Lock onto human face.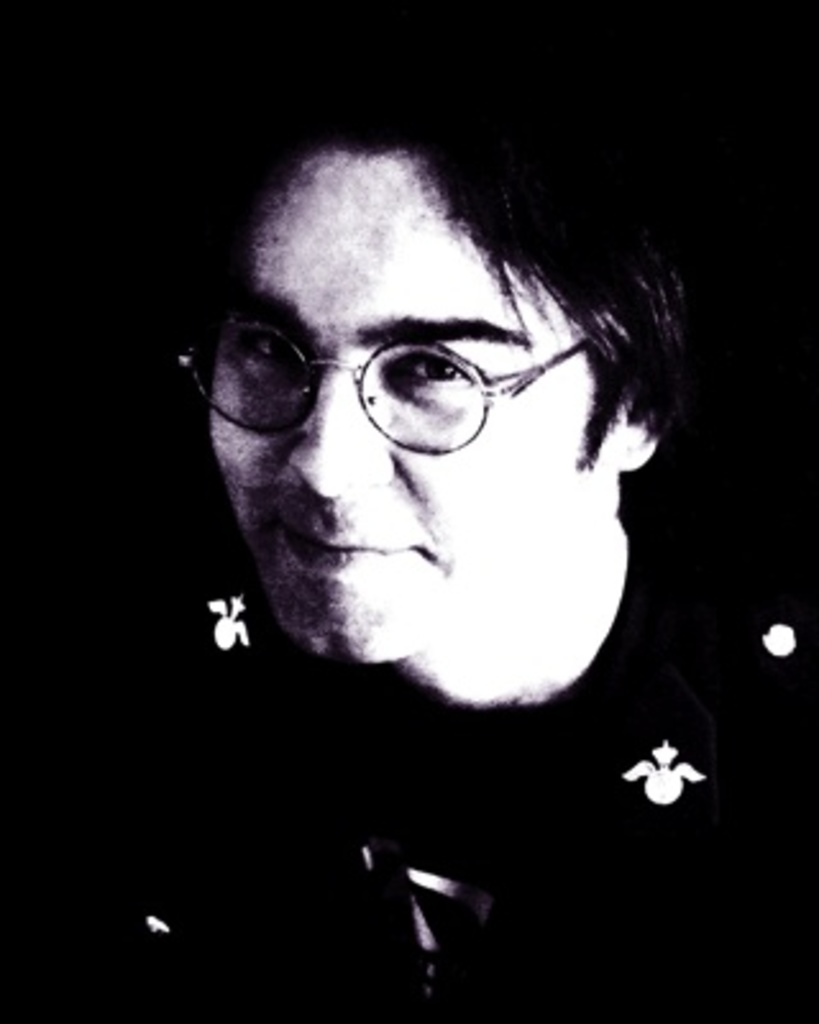
Locked: rect(212, 143, 627, 663).
